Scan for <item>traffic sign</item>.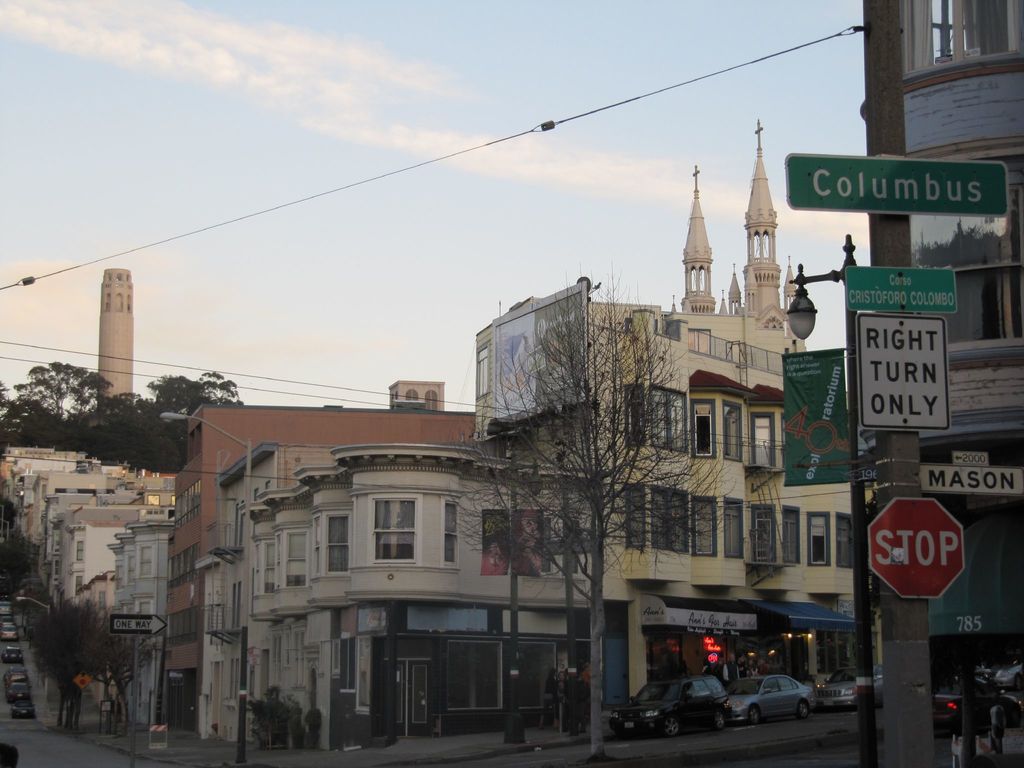
Scan result: (left=862, top=492, right=977, bottom=601).
